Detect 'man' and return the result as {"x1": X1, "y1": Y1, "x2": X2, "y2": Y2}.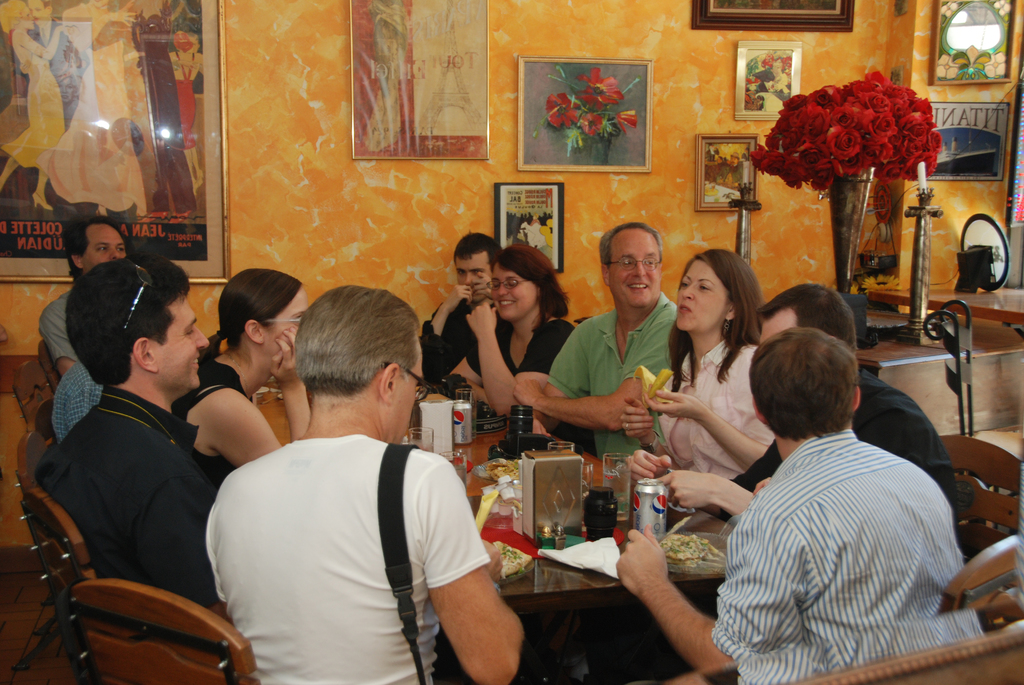
{"x1": 614, "y1": 332, "x2": 984, "y2": 684}.
